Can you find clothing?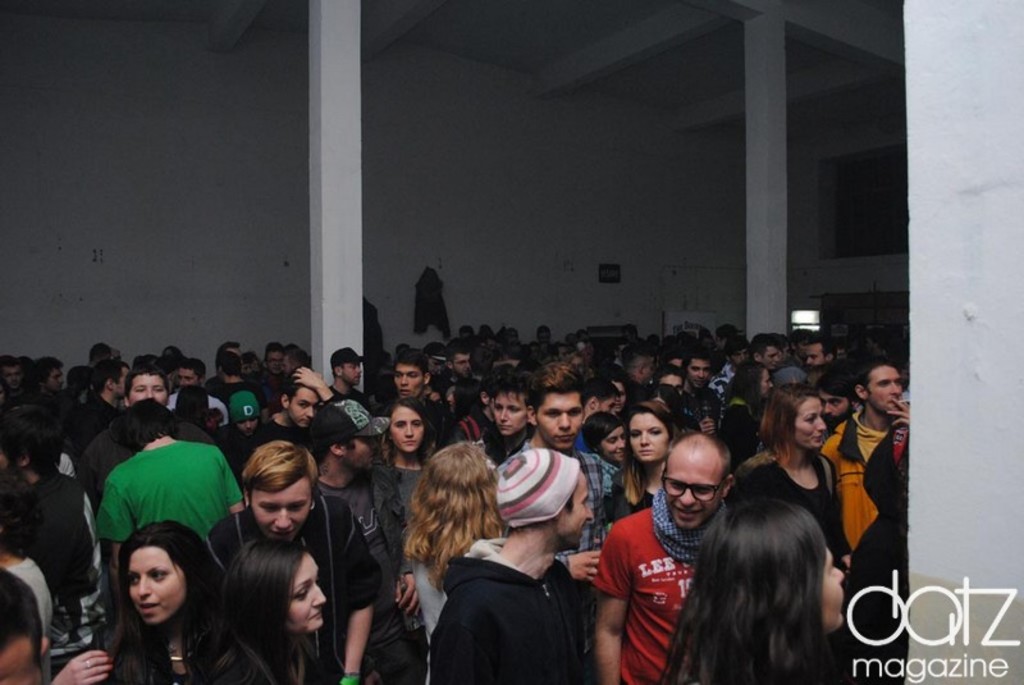
Yes, bounding box: {"x1": 95, "y1": 435, "x2": 248, "y2": 551}.
